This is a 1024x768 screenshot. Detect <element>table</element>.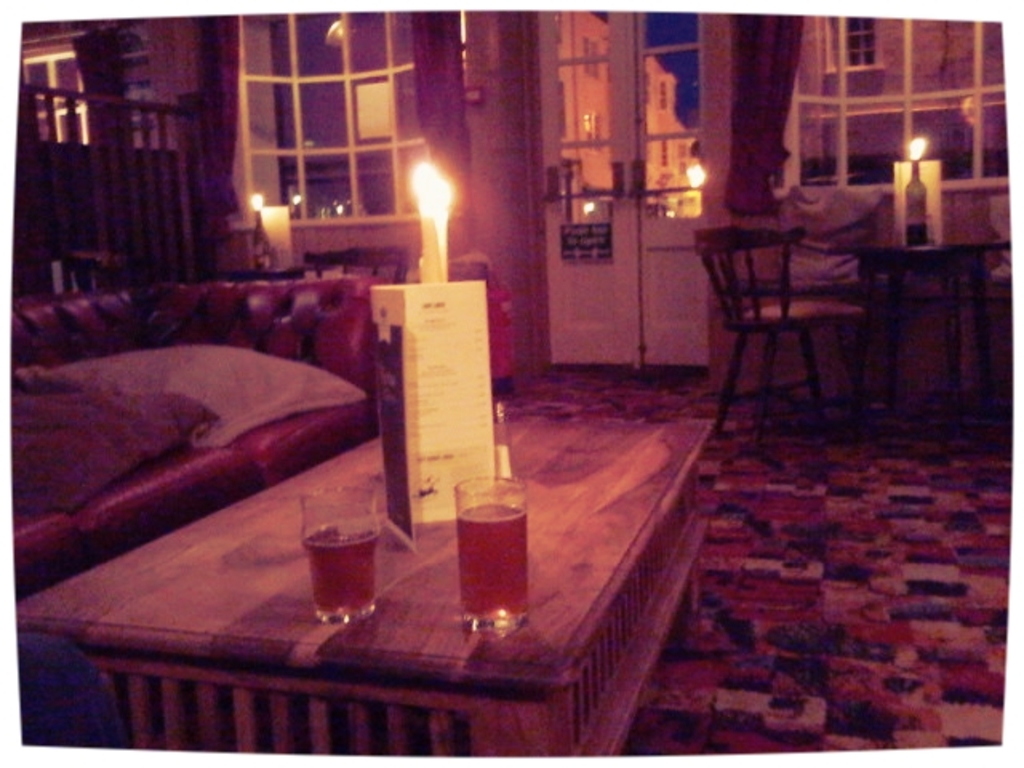
{"x1": 845, "y1": 243, "x2": 1003, "y2": 413}.
